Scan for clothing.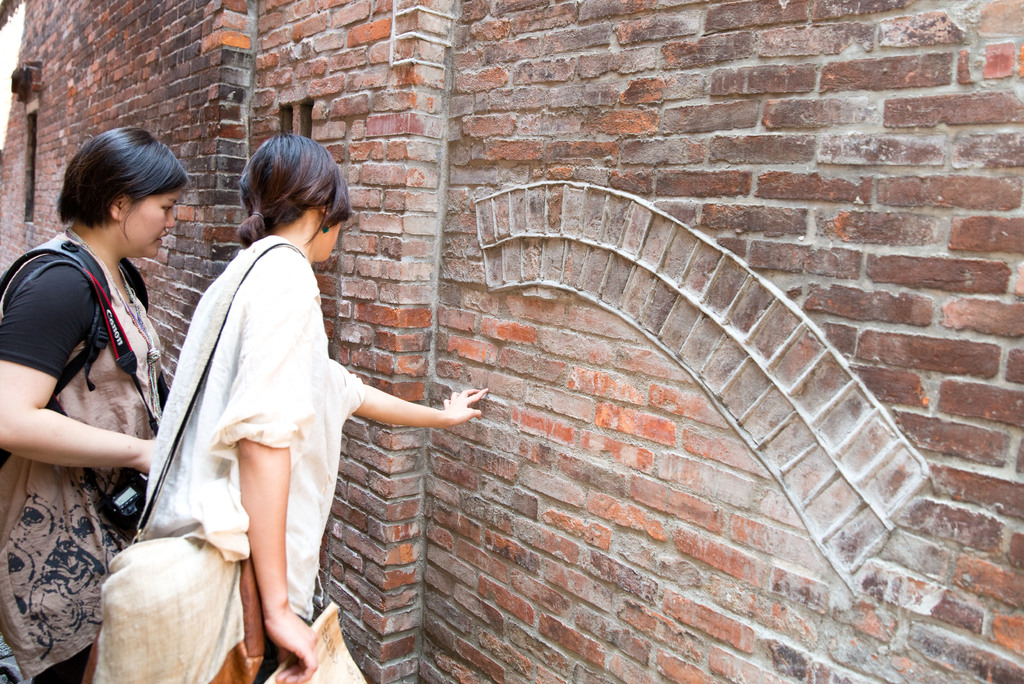
Scan result: (0, 241, 168, 662).
